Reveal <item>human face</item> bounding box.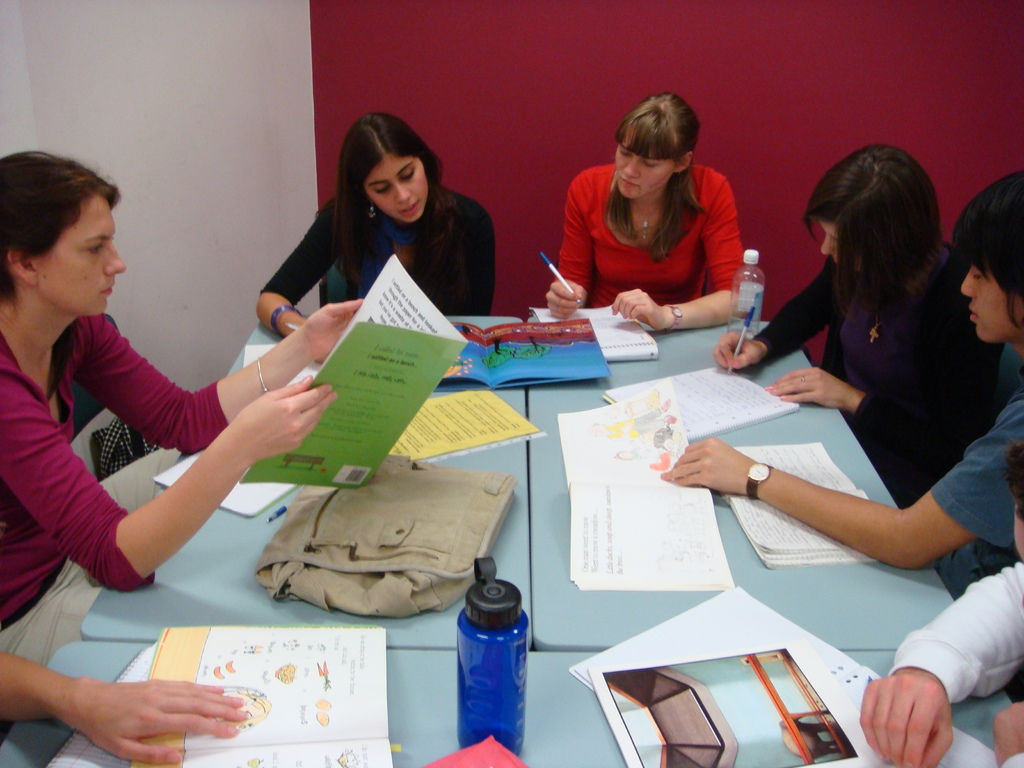
Revealed: {"x1": 960, "y1": 254, "x2": 1023, "y2": 348}.
